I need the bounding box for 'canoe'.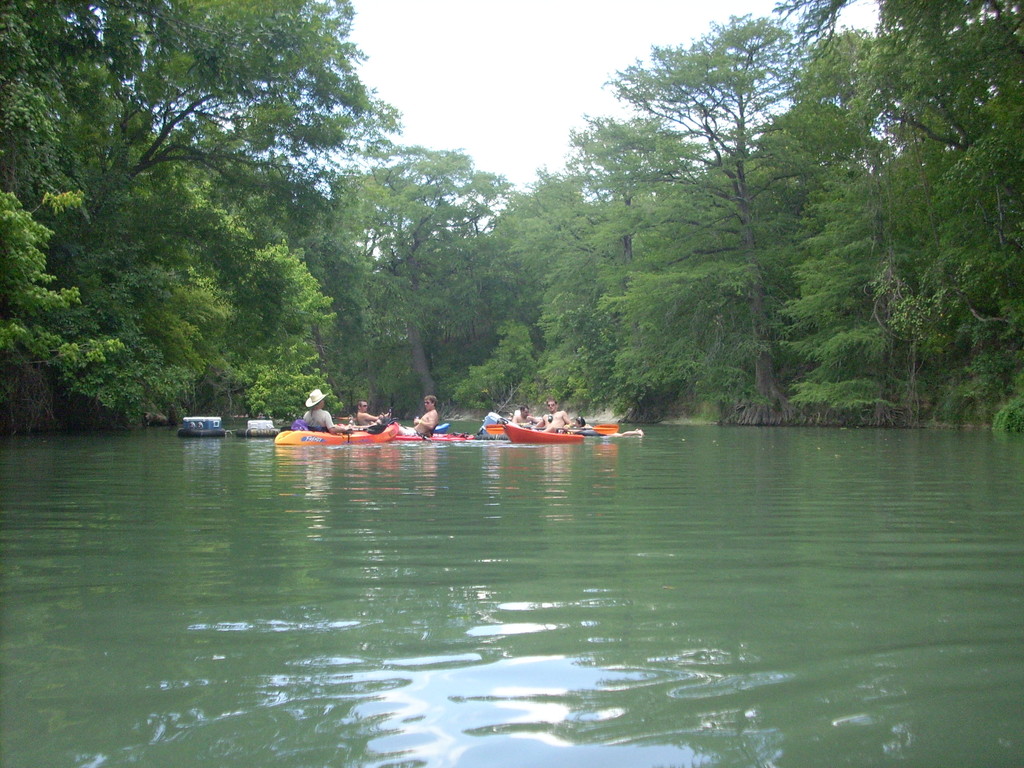
Here it is: bbox=(503, 415, 579, 443).
